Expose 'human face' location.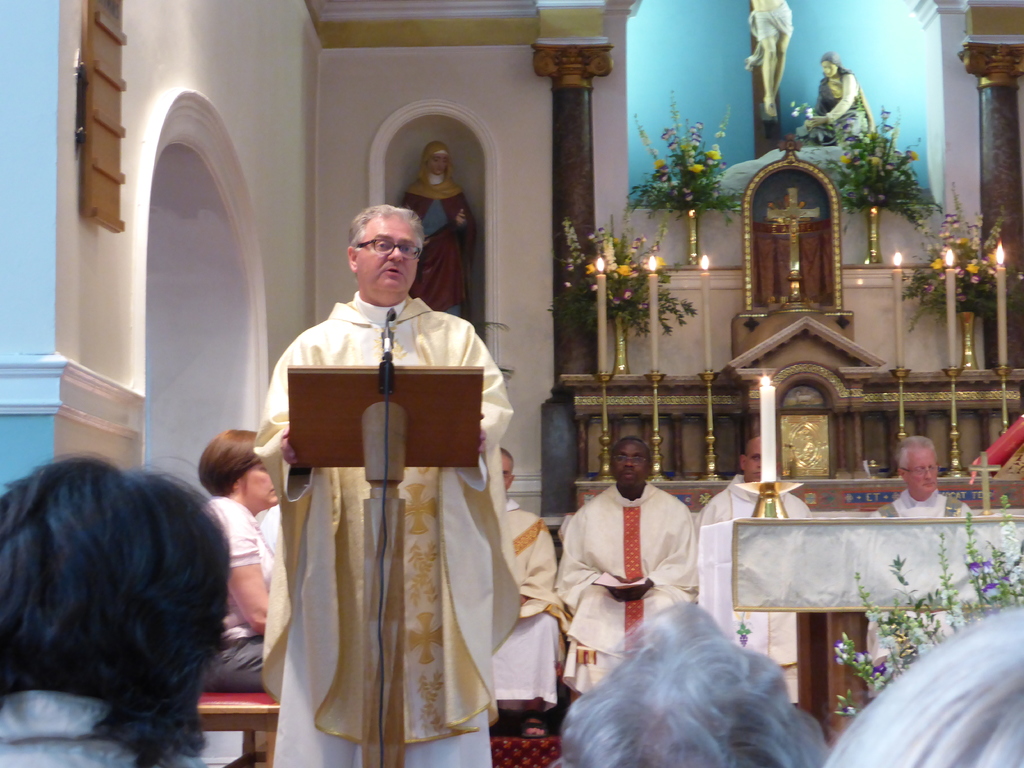
Exposed at <bbox>904, 444, 941, 499</bbox>.
